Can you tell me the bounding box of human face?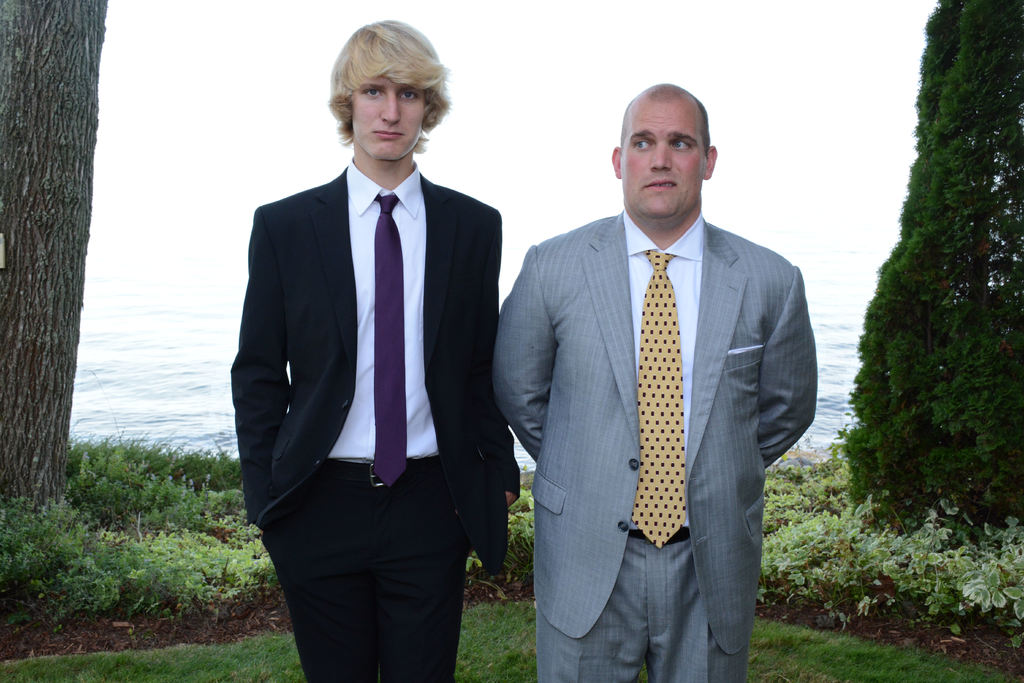
[left=618, top=106, right=705, bottom=217].
